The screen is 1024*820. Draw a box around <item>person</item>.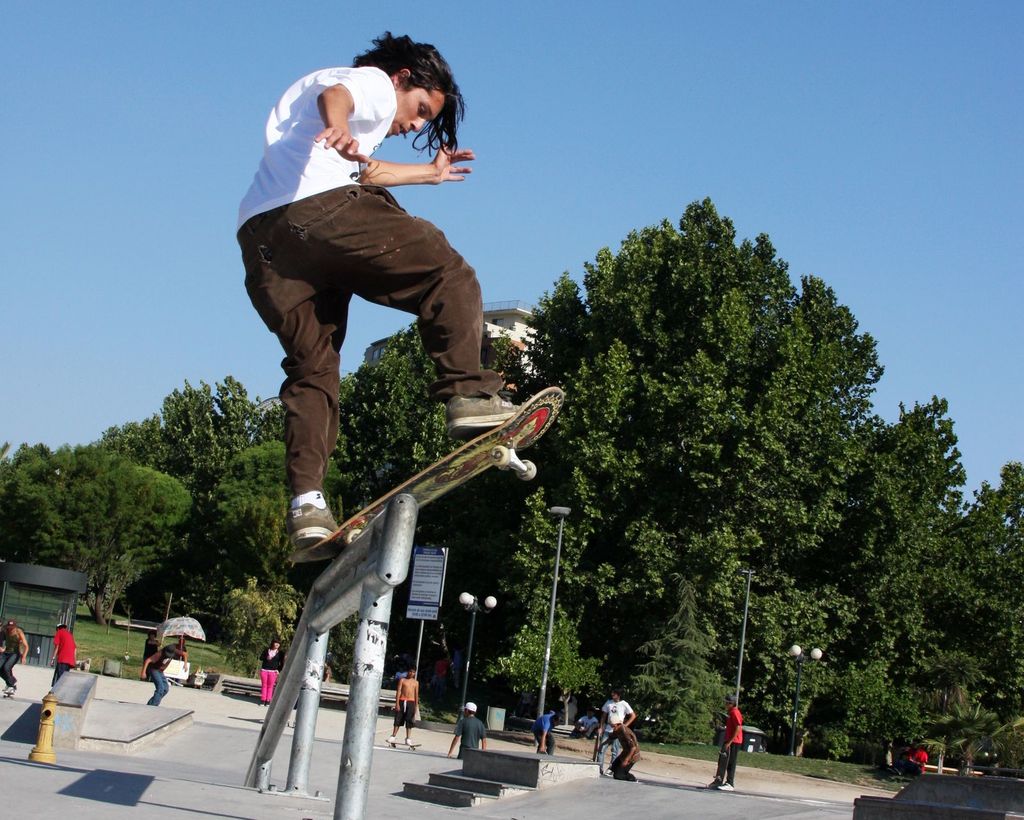
rect(0, 615, 31, 698).
